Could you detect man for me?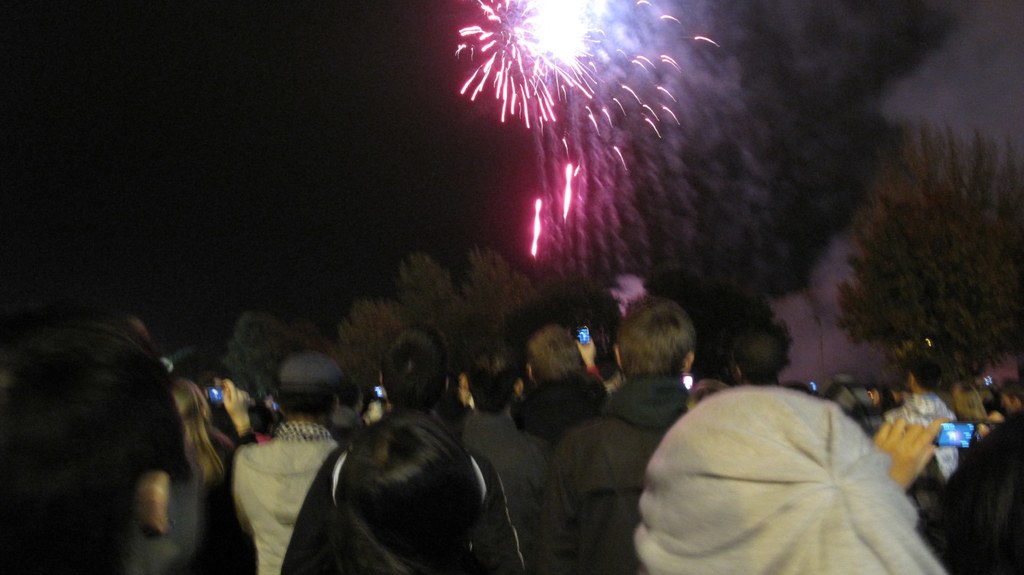
Detection result: {"left": 880, "top": 357, "right": 966, "bottom": 486}.
